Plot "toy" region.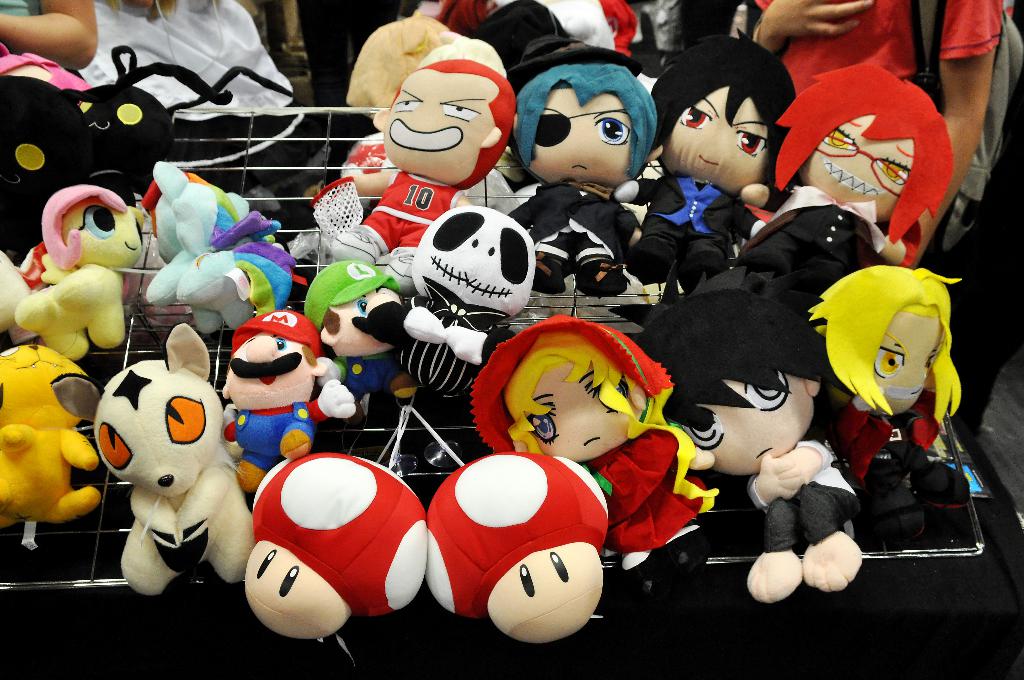
Plotted at box=[331, 34, 515, 296].
